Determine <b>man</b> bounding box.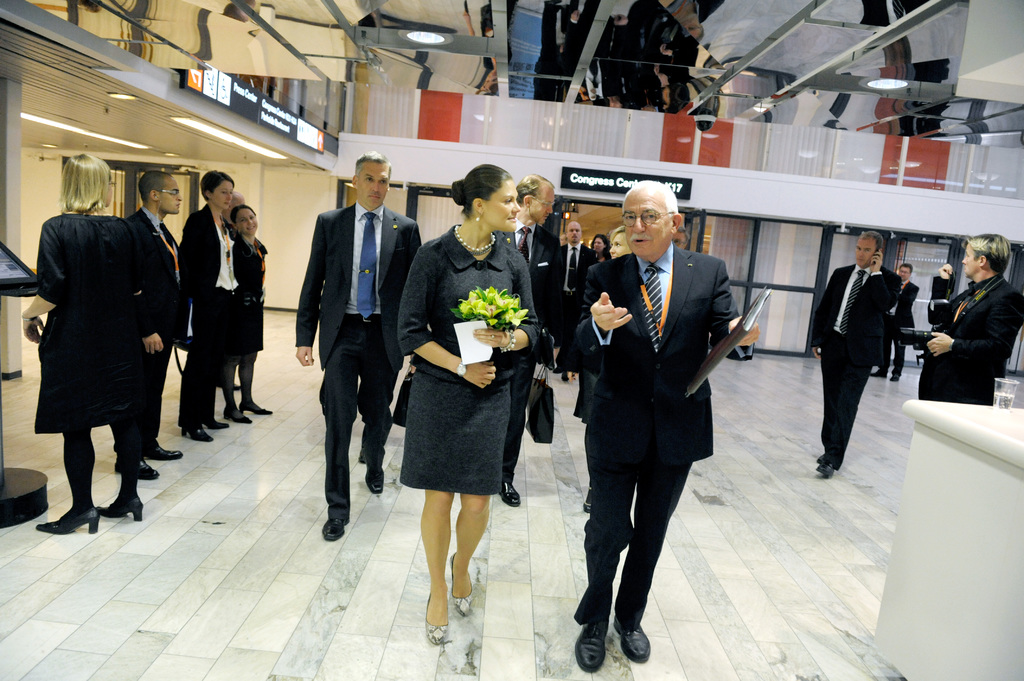
Determined: {"x1": 917, "y1": 228, "x2": 1023, "y2": 402}.
